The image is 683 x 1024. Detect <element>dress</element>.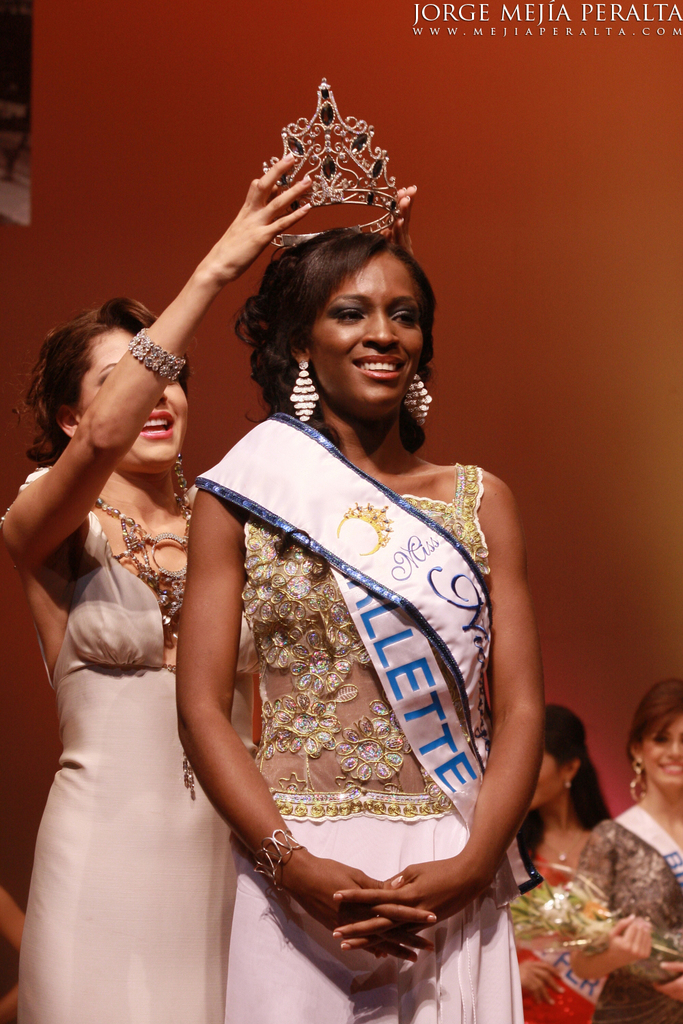
Detection: x1=507, y1=851, x2=597, y2=1023.
